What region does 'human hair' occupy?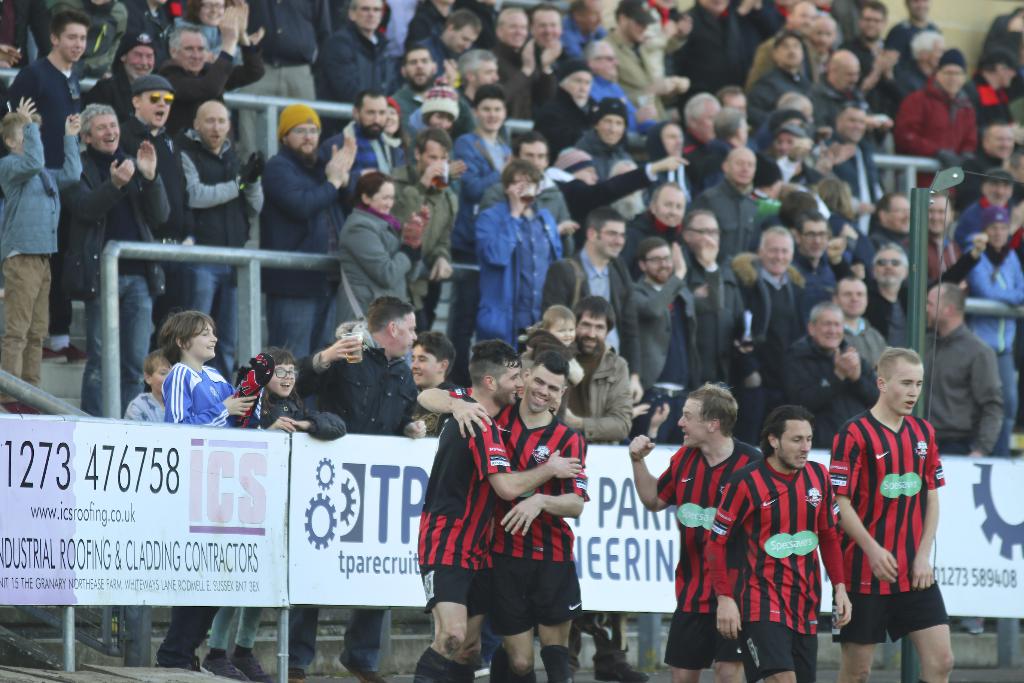
x1=351 y1=89 x2=387 y2=118.
